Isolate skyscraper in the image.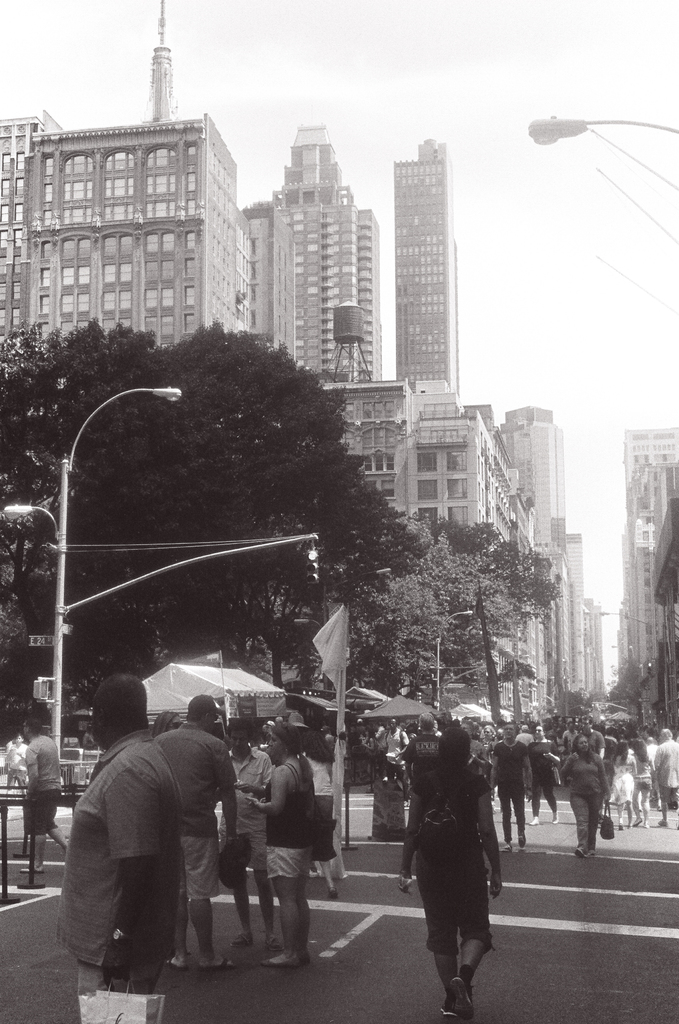
Isolated region: 374 120 481 409.
